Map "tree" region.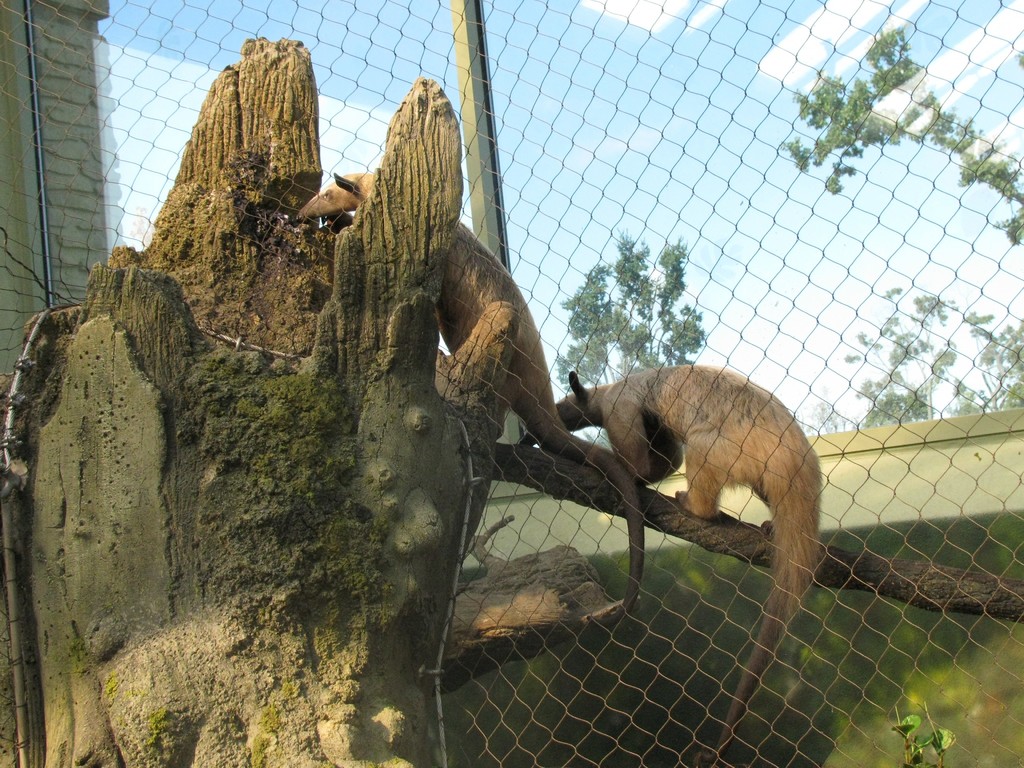
Mapped to locate(841, 279, 1023, 431).
